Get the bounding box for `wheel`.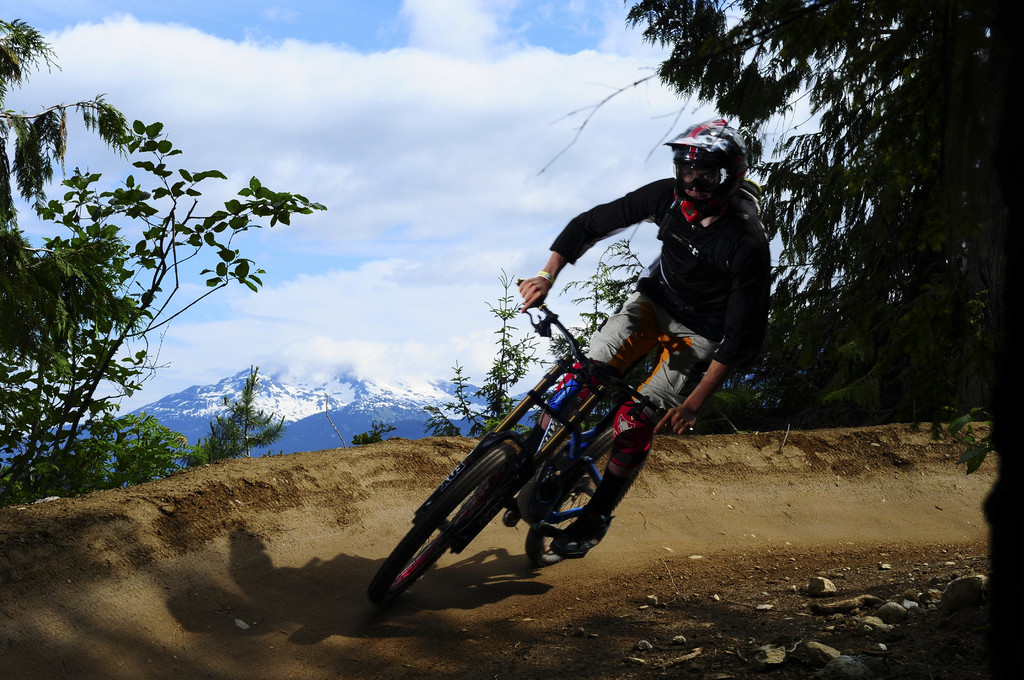
locate(527, 428, 620, 569).
